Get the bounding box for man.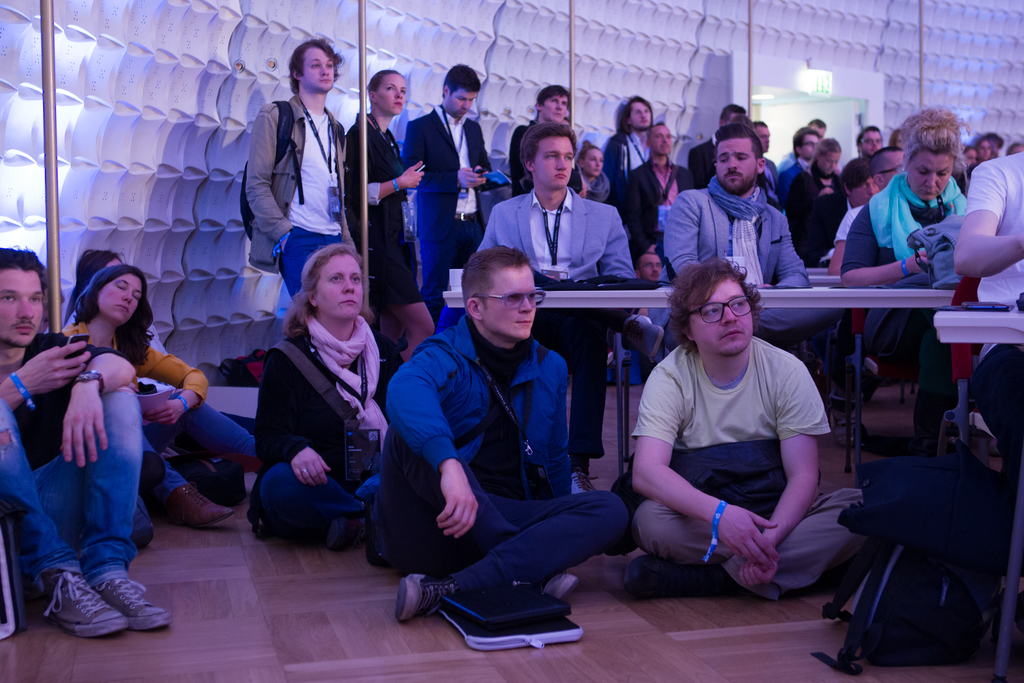
{"x1": 746, "y1": 120, "x2": 781, "y2": 210}.
